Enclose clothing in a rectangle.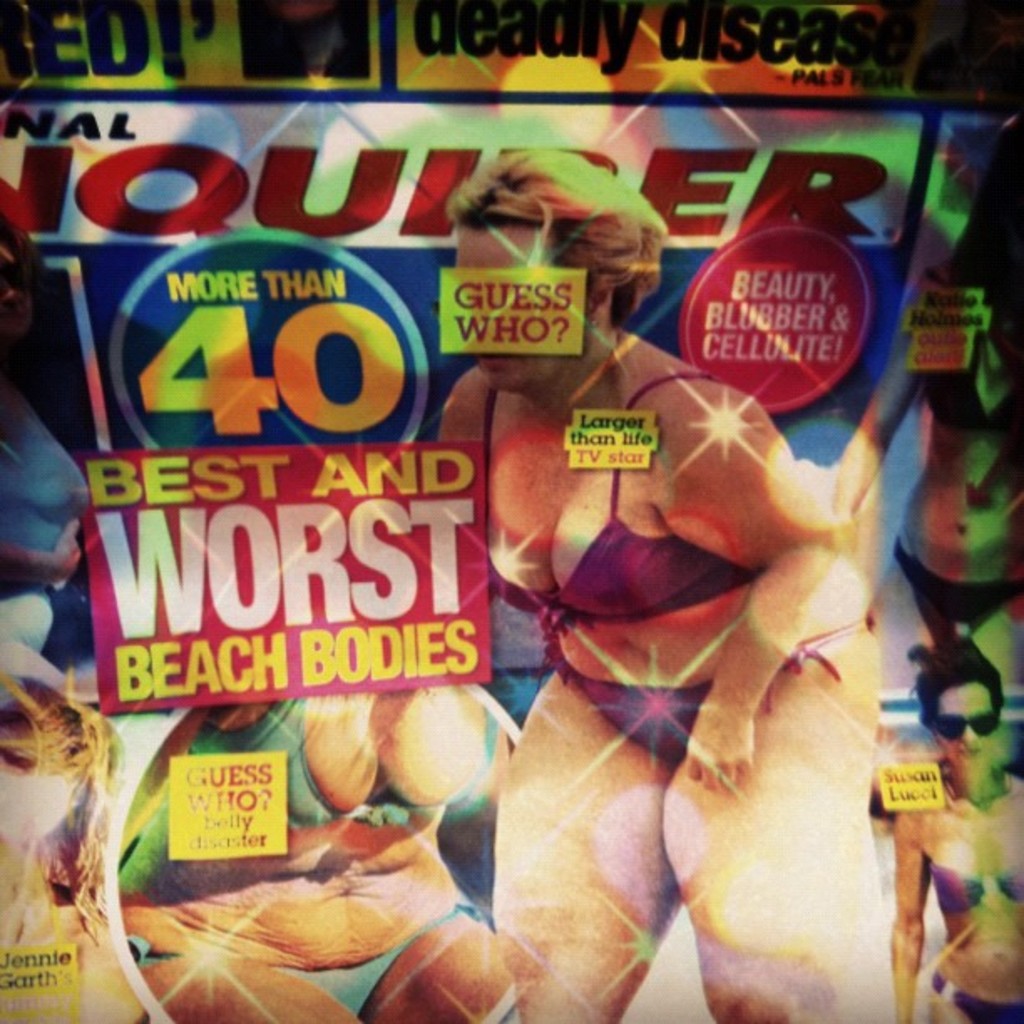
<region>487, 375, 870, 760</region>.
